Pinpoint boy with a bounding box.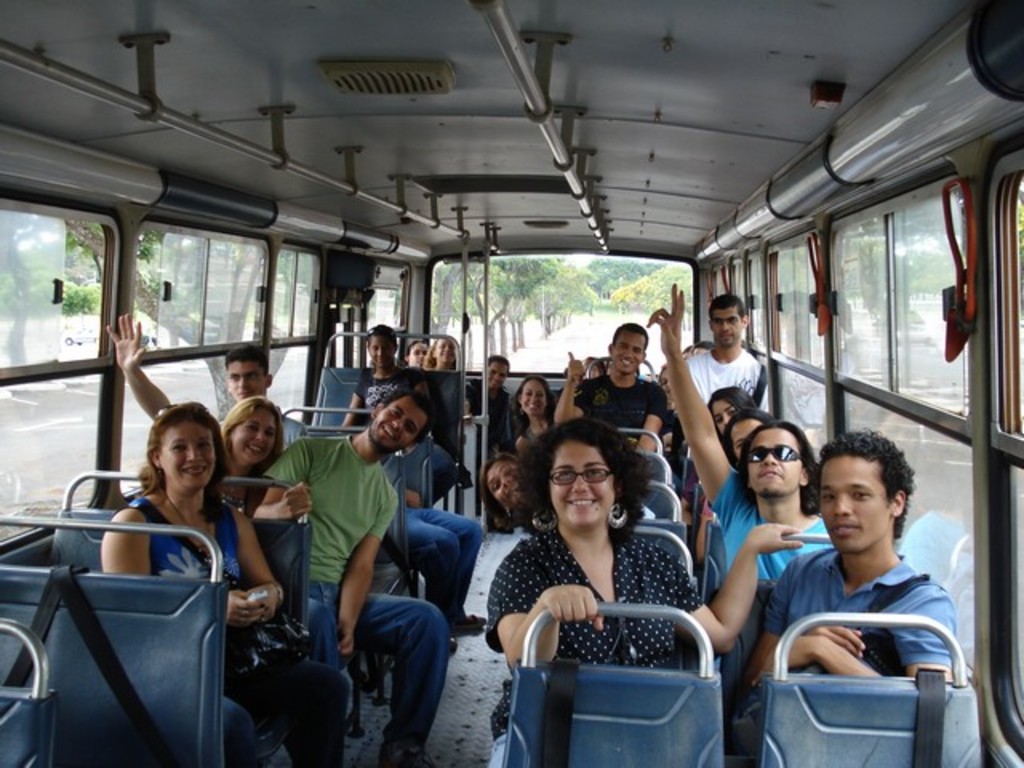
left=547, top=318, right=666, bottom=461.
